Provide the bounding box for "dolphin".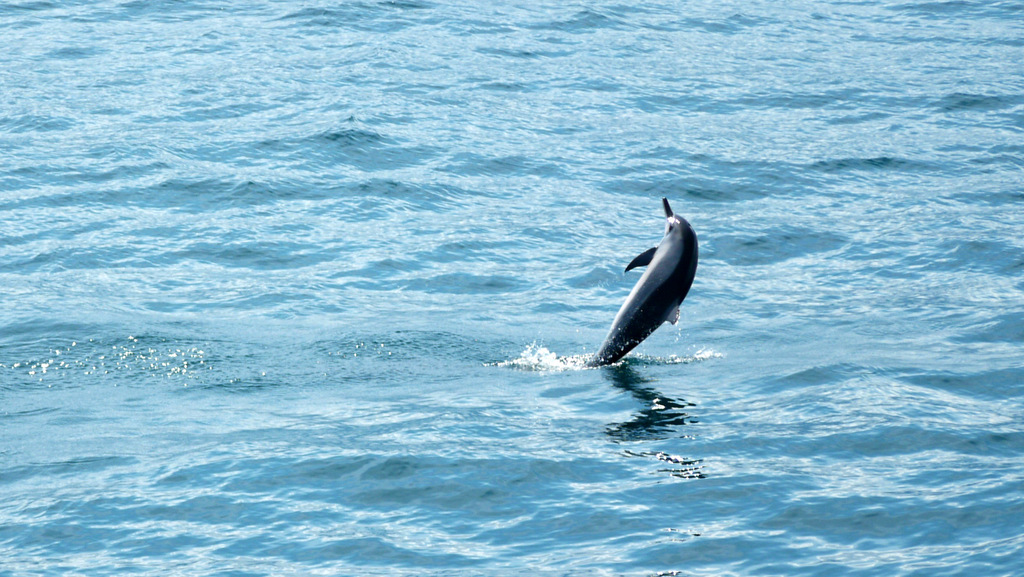
bbox(586, 191, 706, 378).
